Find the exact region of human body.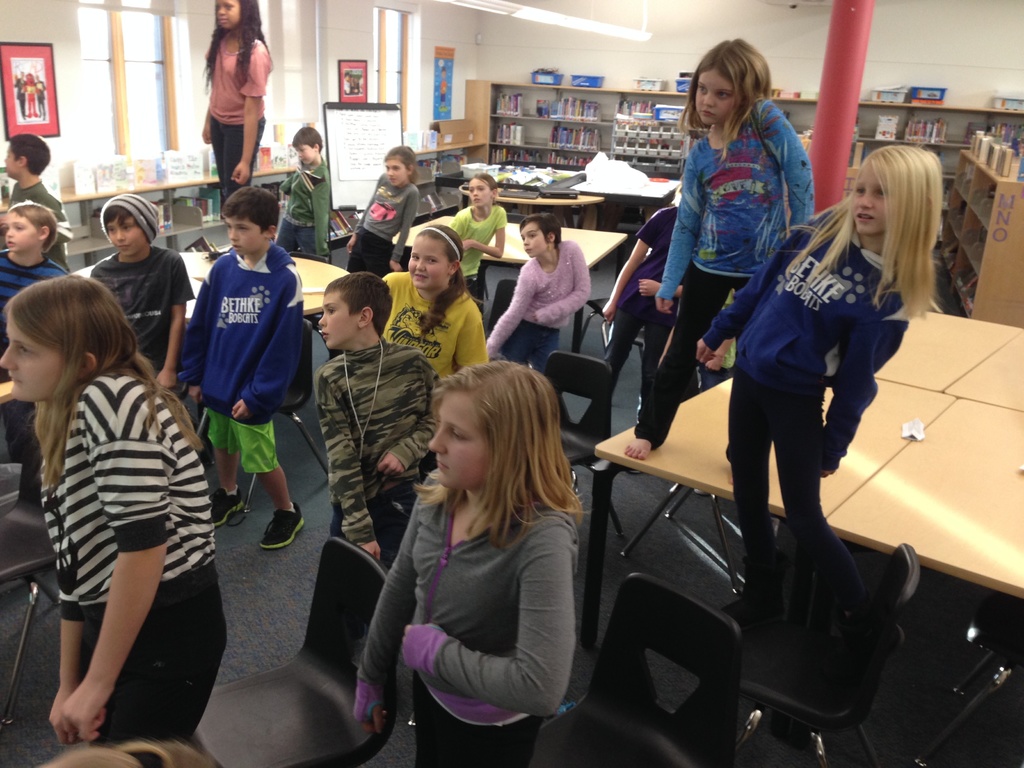
Exact region: BBox(89, 246, 197, 393).
